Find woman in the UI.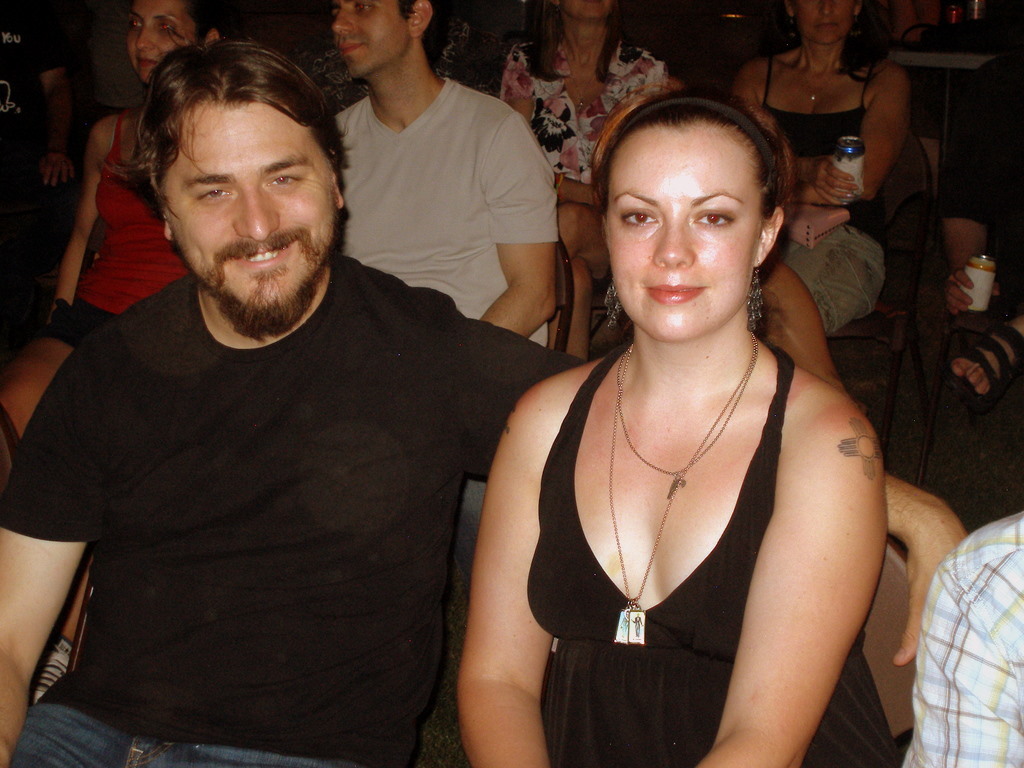
UI element at detection(461, 98, 910, 766).
